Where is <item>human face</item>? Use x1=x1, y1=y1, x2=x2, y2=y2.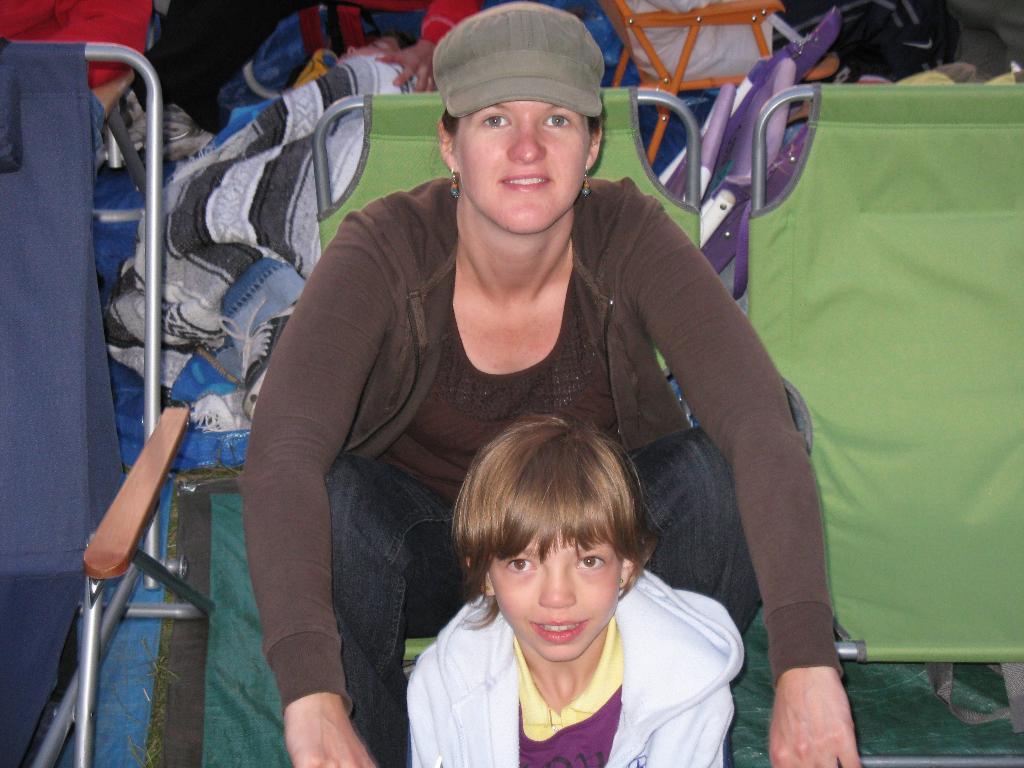
x1=486, y1=504, x2=623, y2=673.
